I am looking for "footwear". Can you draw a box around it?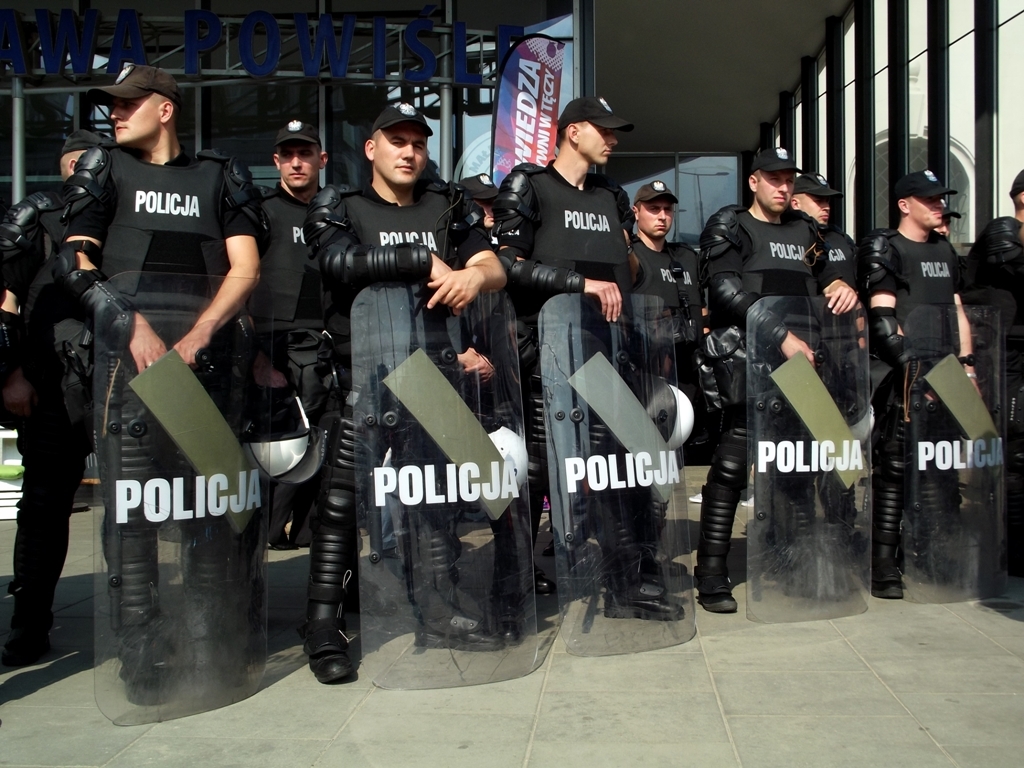
Sure, the bounding box is 295:629:358:688.
